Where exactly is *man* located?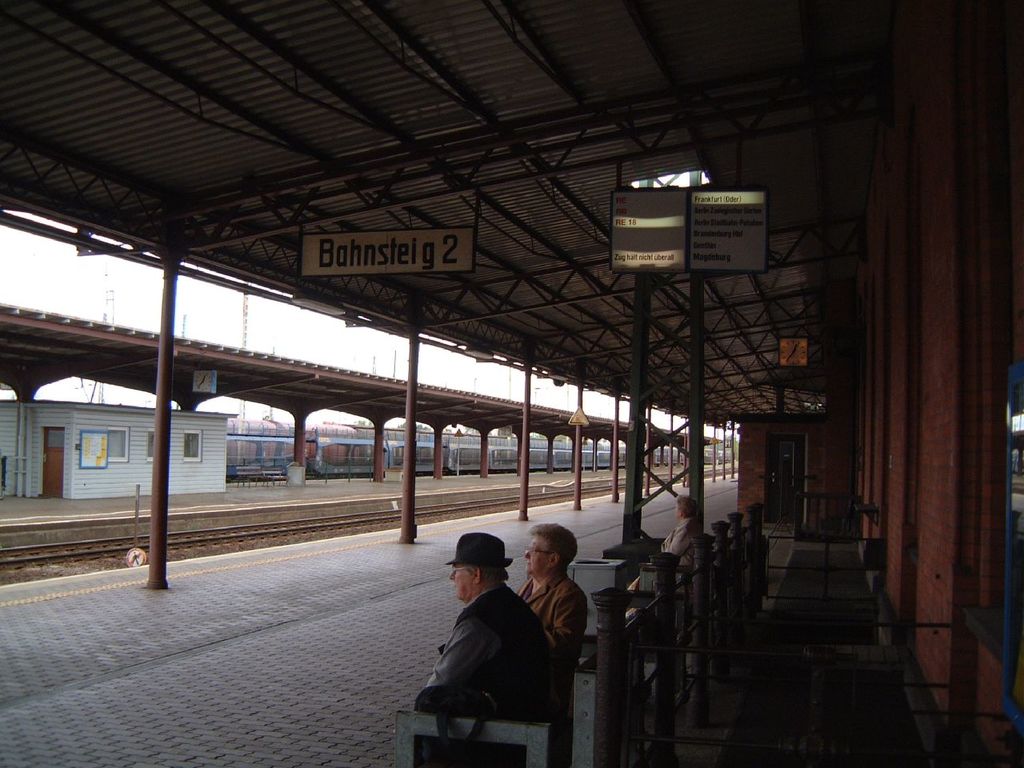
Its bounding box is {"x1": 424, "y1": 530, "x2": 554, "y2": 726}.
